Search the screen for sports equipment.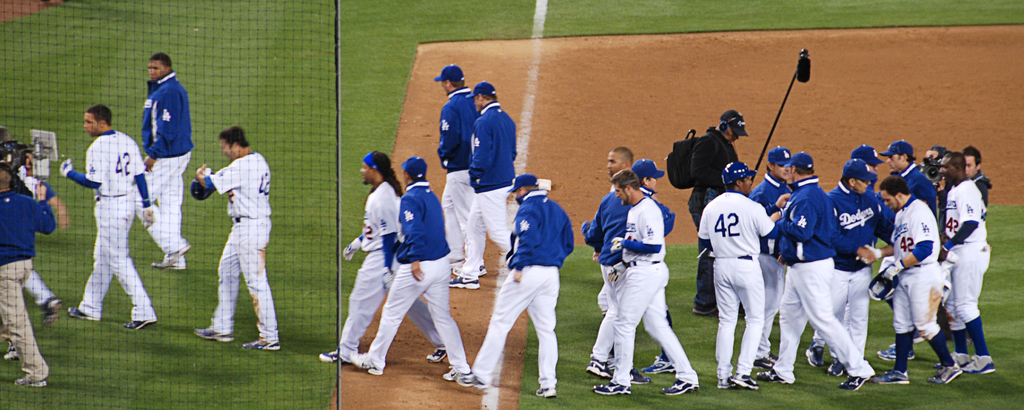
Found at x1=150, y1=242, x2=192, y2=268.
